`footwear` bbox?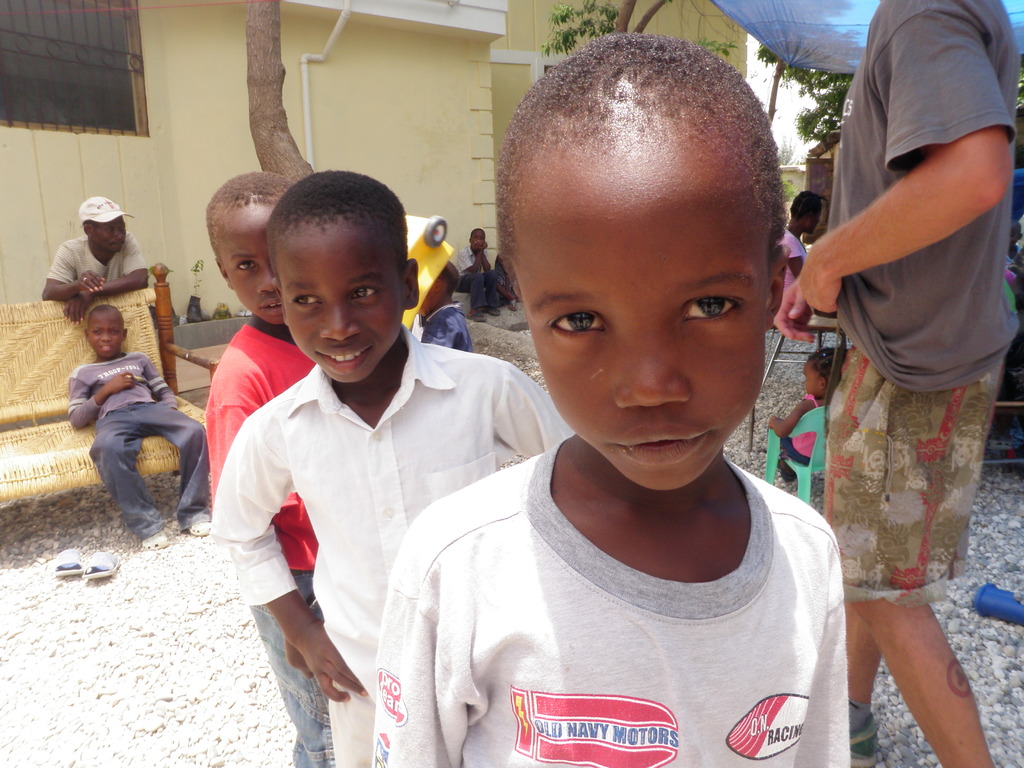
848 717 881 767
